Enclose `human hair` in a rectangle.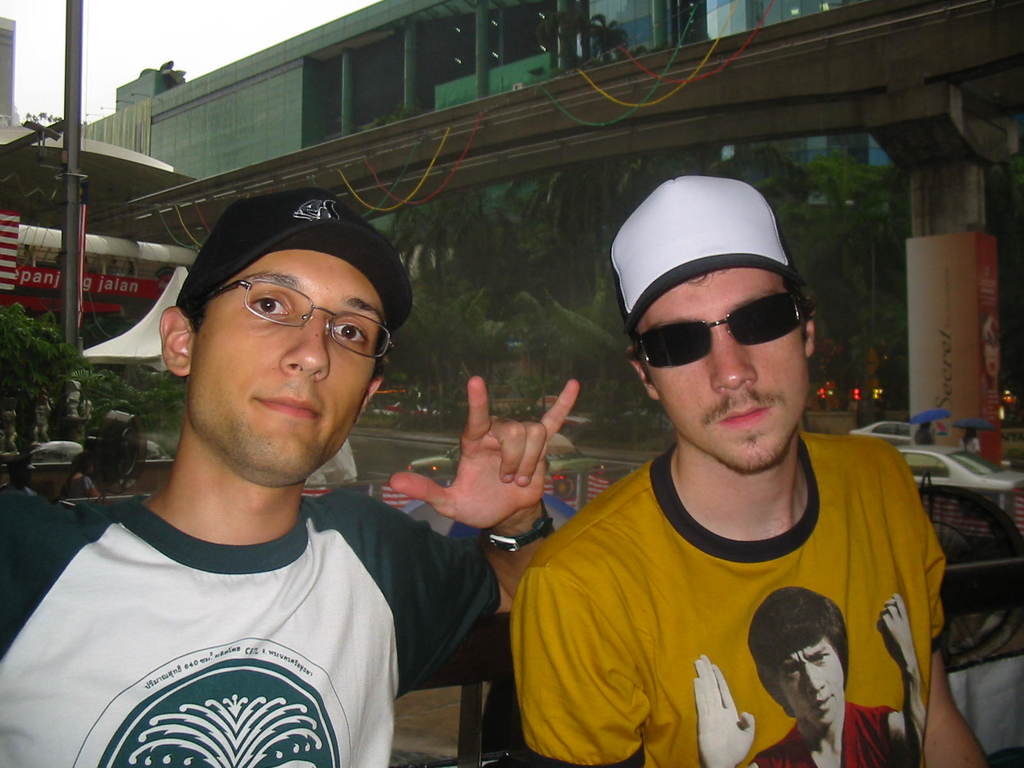
pyautogui.locateOnScreen(181, 284, 229, 333).
